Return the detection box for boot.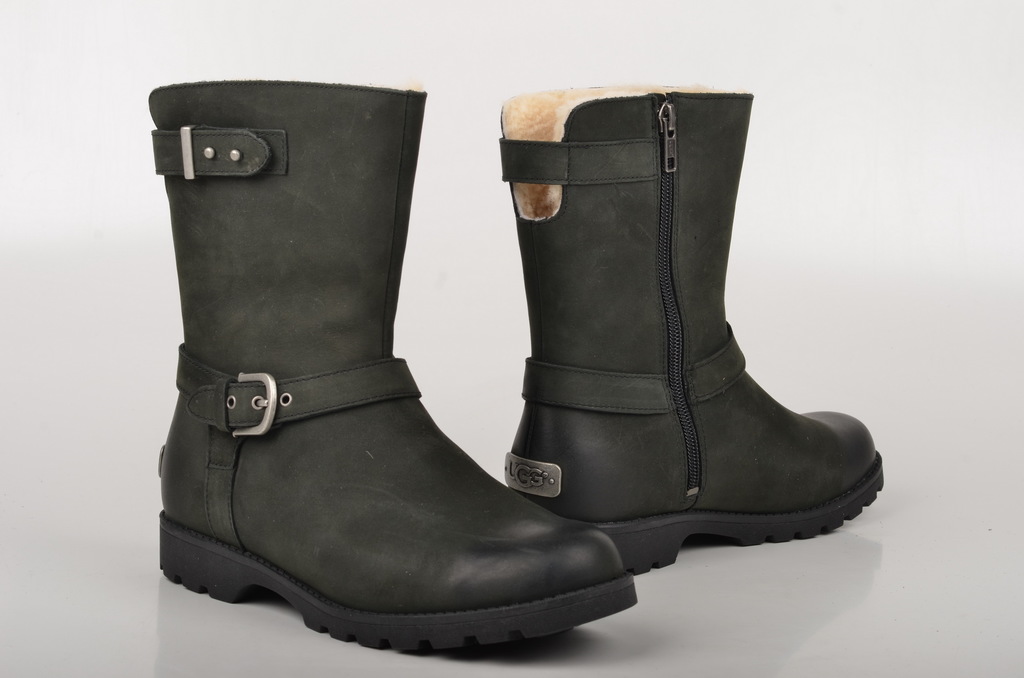
[left=504, top=84, right=881, bottom=580].
